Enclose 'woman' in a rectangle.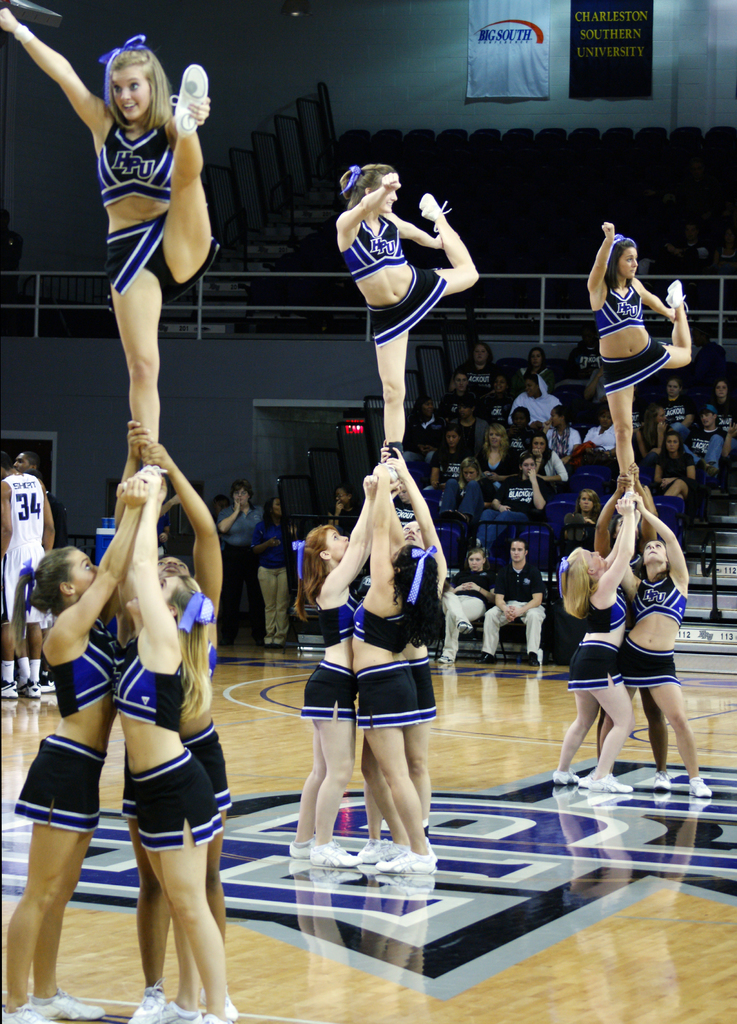
detection(654, 428, 697, 500).
